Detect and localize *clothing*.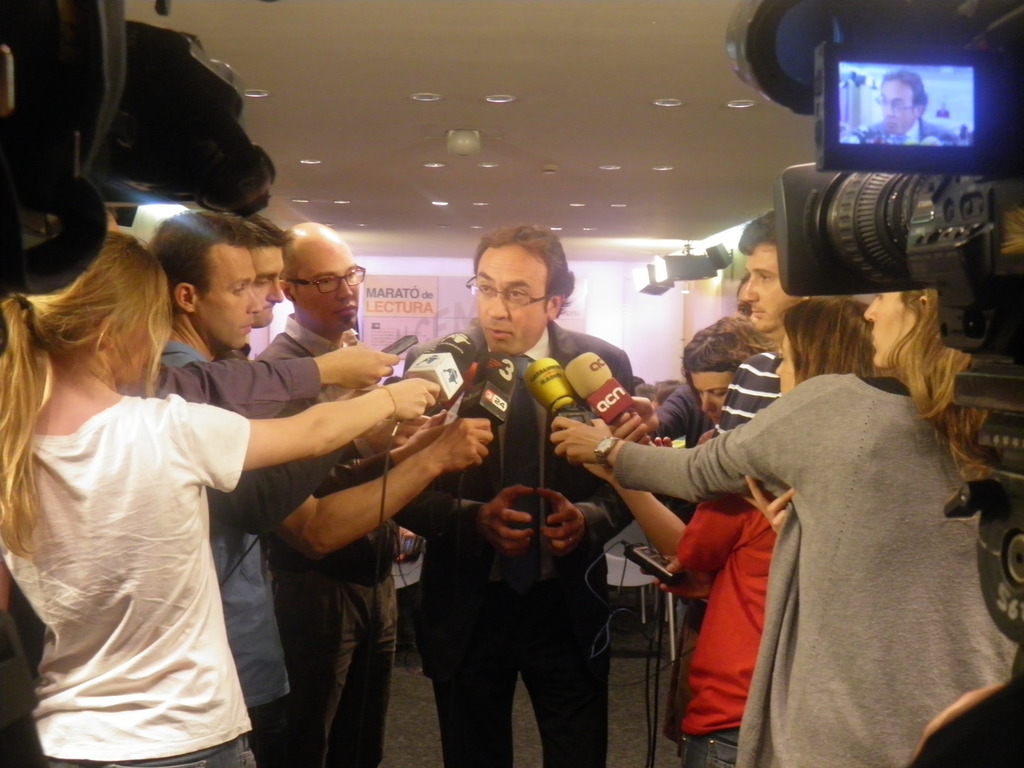
Localized at [x1=150, y1=342, x2=300, y2=723].
